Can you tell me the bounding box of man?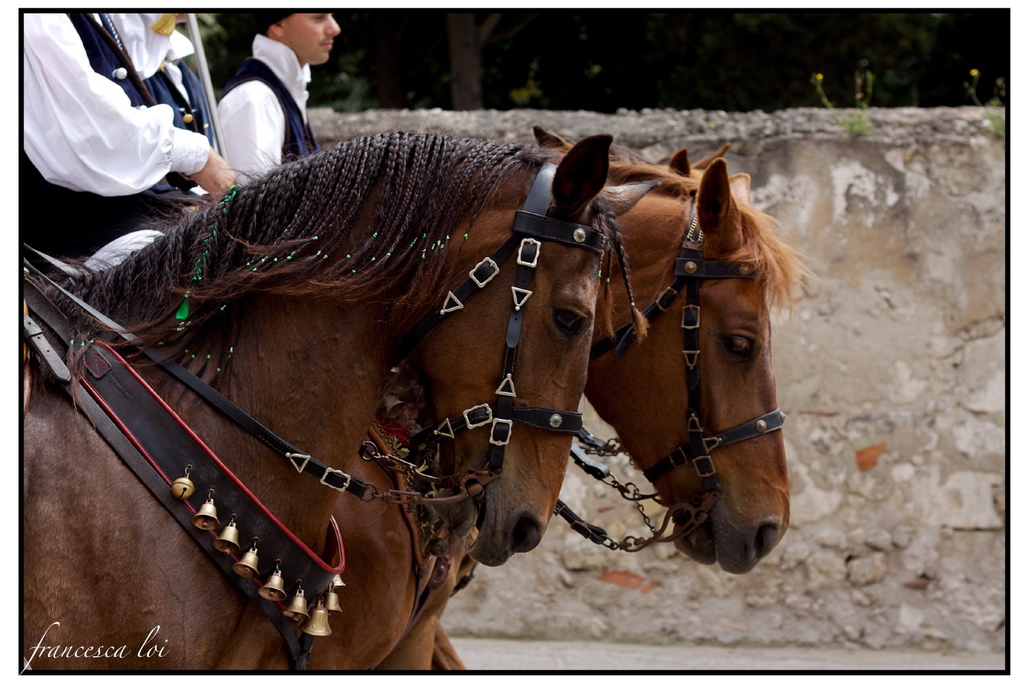
(25, 5, 237, 243).
